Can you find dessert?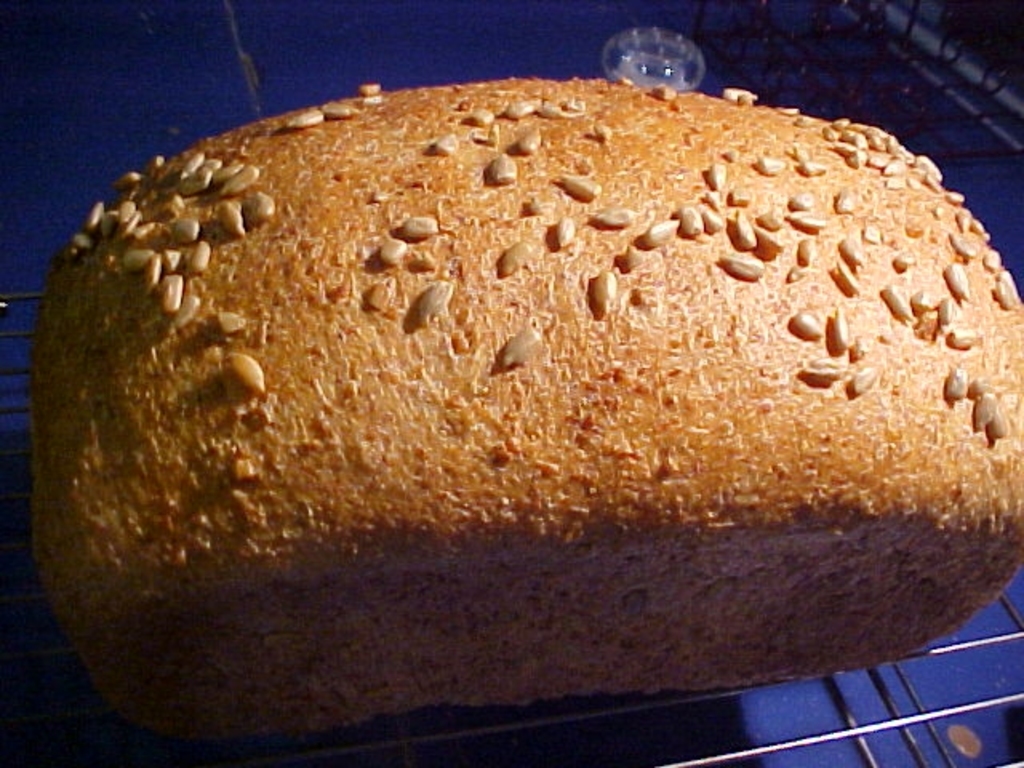
Yes, bounding box: l=30, t=78, r=1022, b=739.
